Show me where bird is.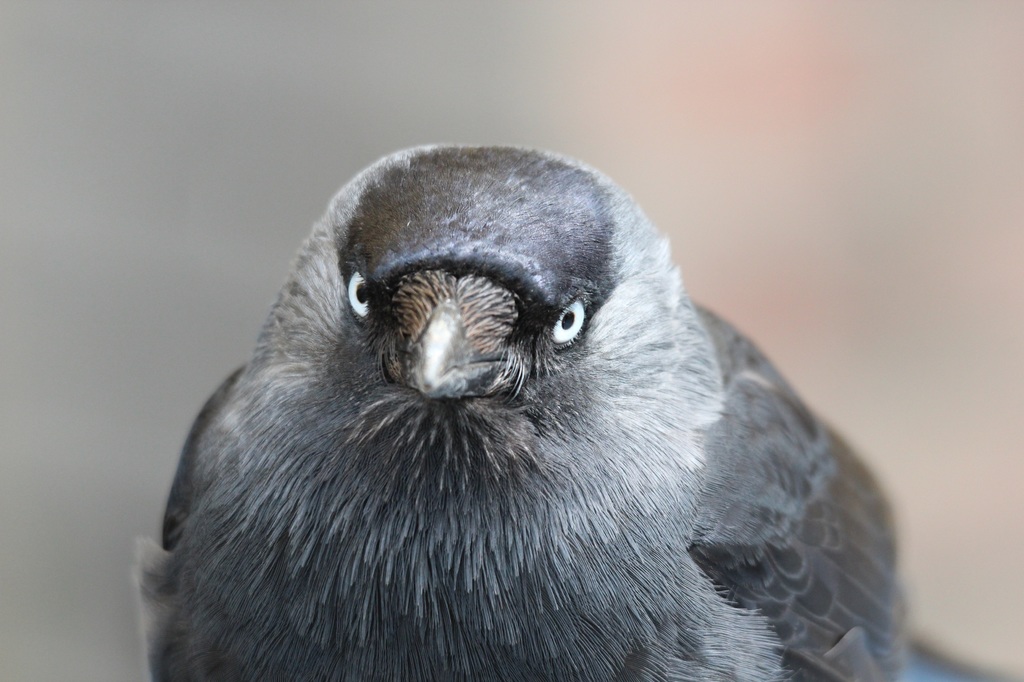
bird is at {"x1": 116, "y1": 138, "x2": 909, "y2": 681}.
